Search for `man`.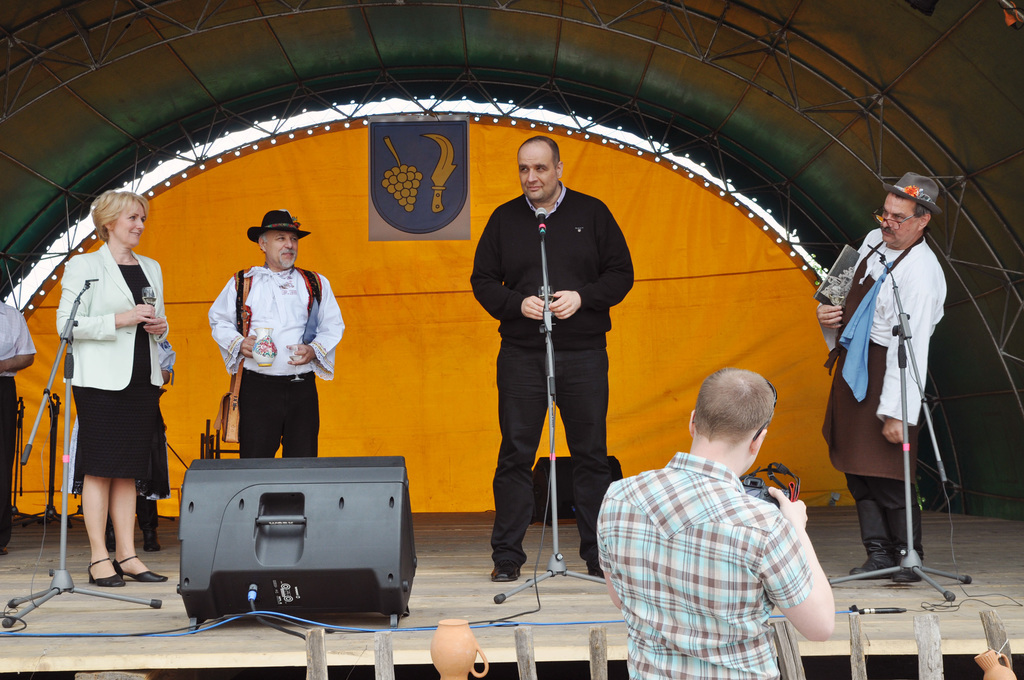
Found at select_region(211, 209, 344, 458).
